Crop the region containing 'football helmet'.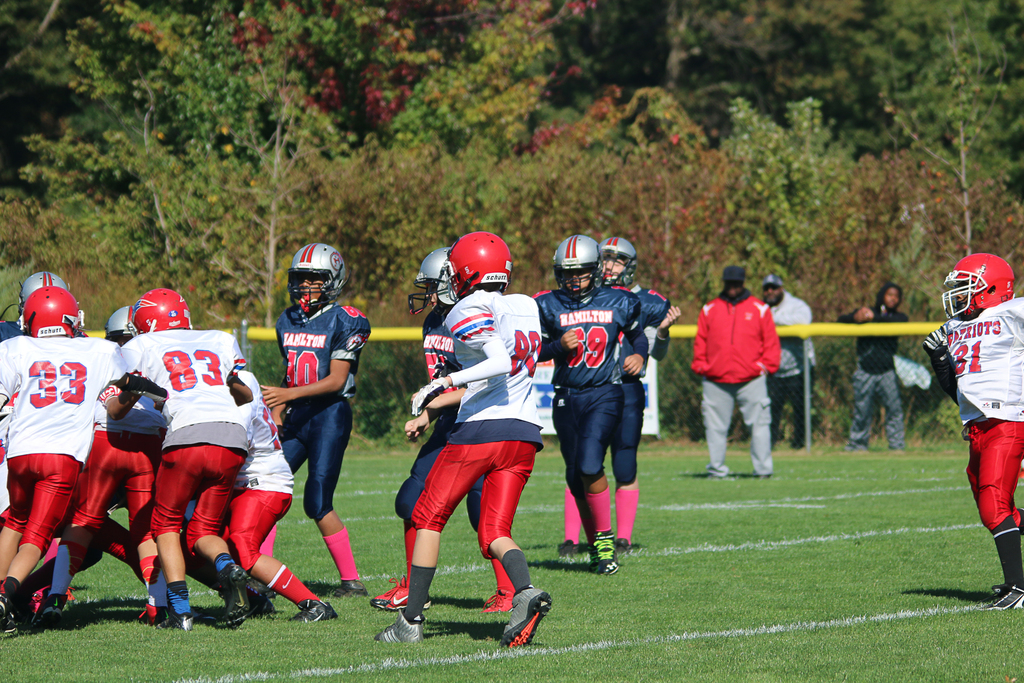
Crop region: (554,236,604,304).
